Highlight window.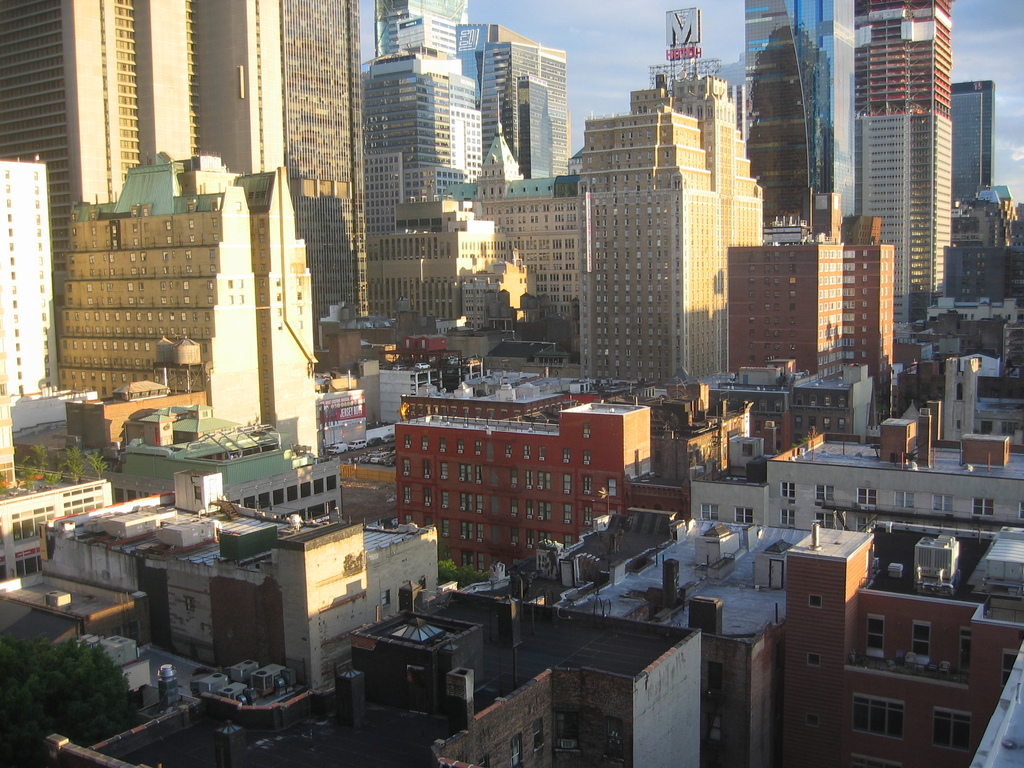
Highlighted region: region(538, 501, 554, 520).
